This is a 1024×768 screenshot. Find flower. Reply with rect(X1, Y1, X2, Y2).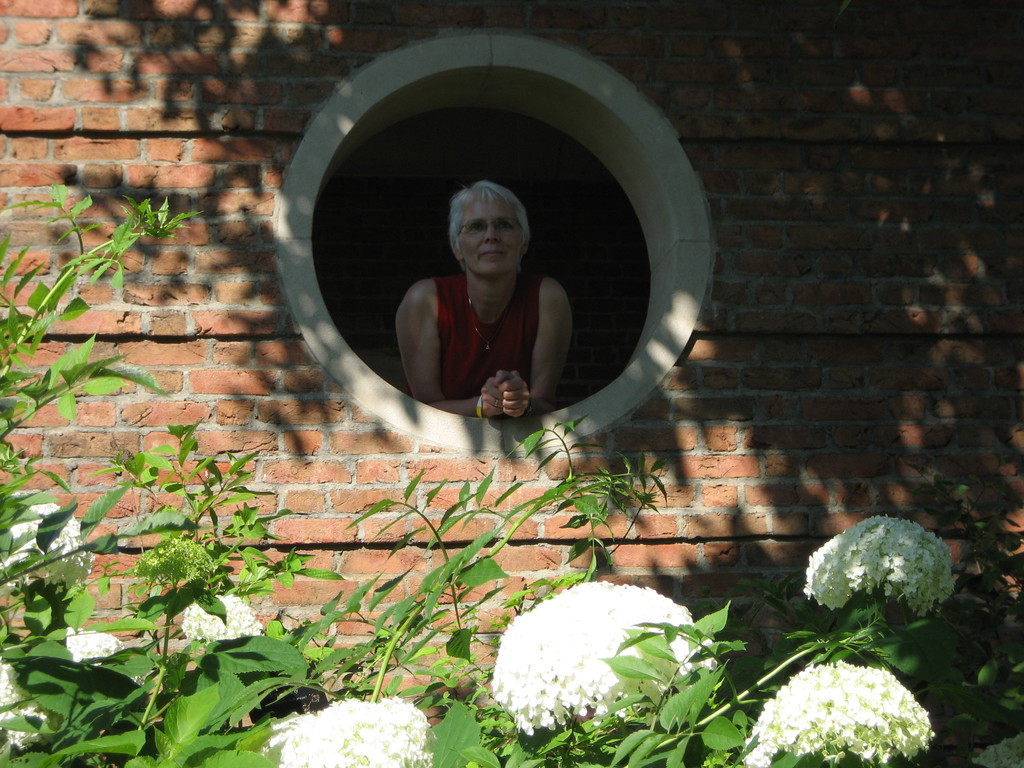
rect(739, 656, 939, 767).
